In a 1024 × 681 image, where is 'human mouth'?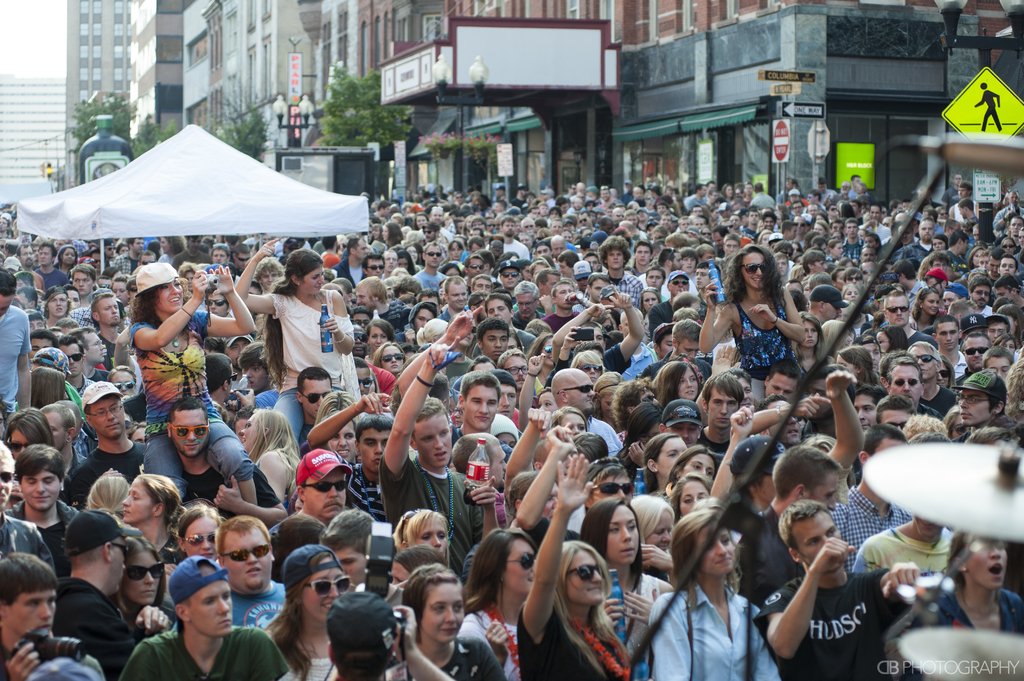
[x1=199, y1=547, x2=215, y2=563].
